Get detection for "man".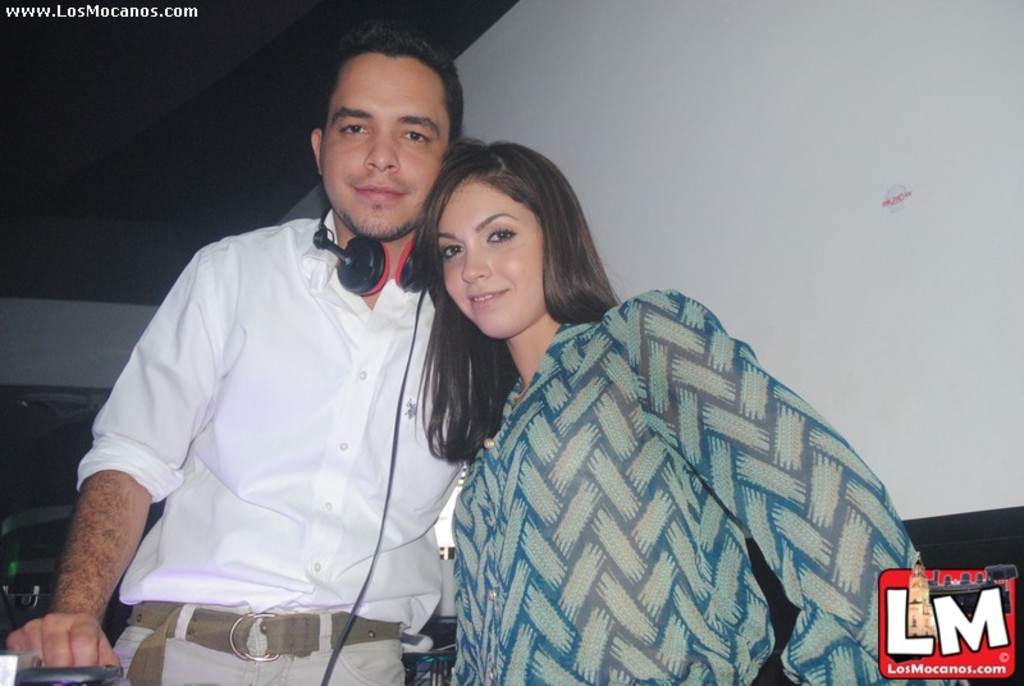
Detection: {"left": 72, "top": 40, "right": 498, "bottom": 685}.
